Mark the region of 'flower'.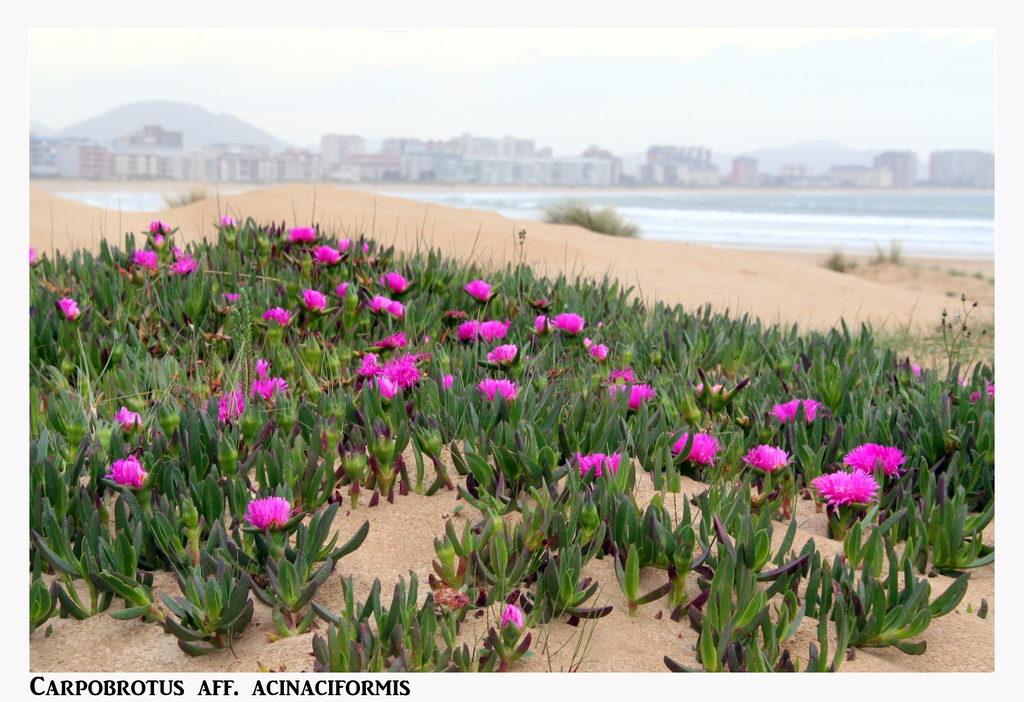
Region: left=356, top=353, right=376, bottom=377.
